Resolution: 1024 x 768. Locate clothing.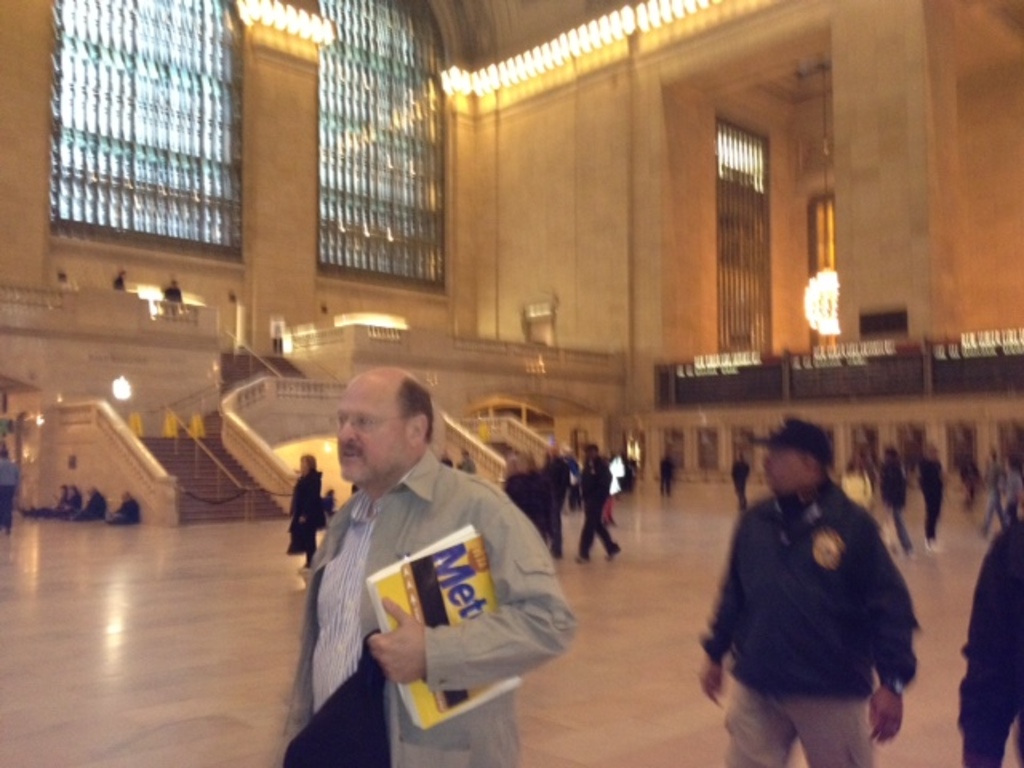
<region>920, 456, 941, 536</region>.
